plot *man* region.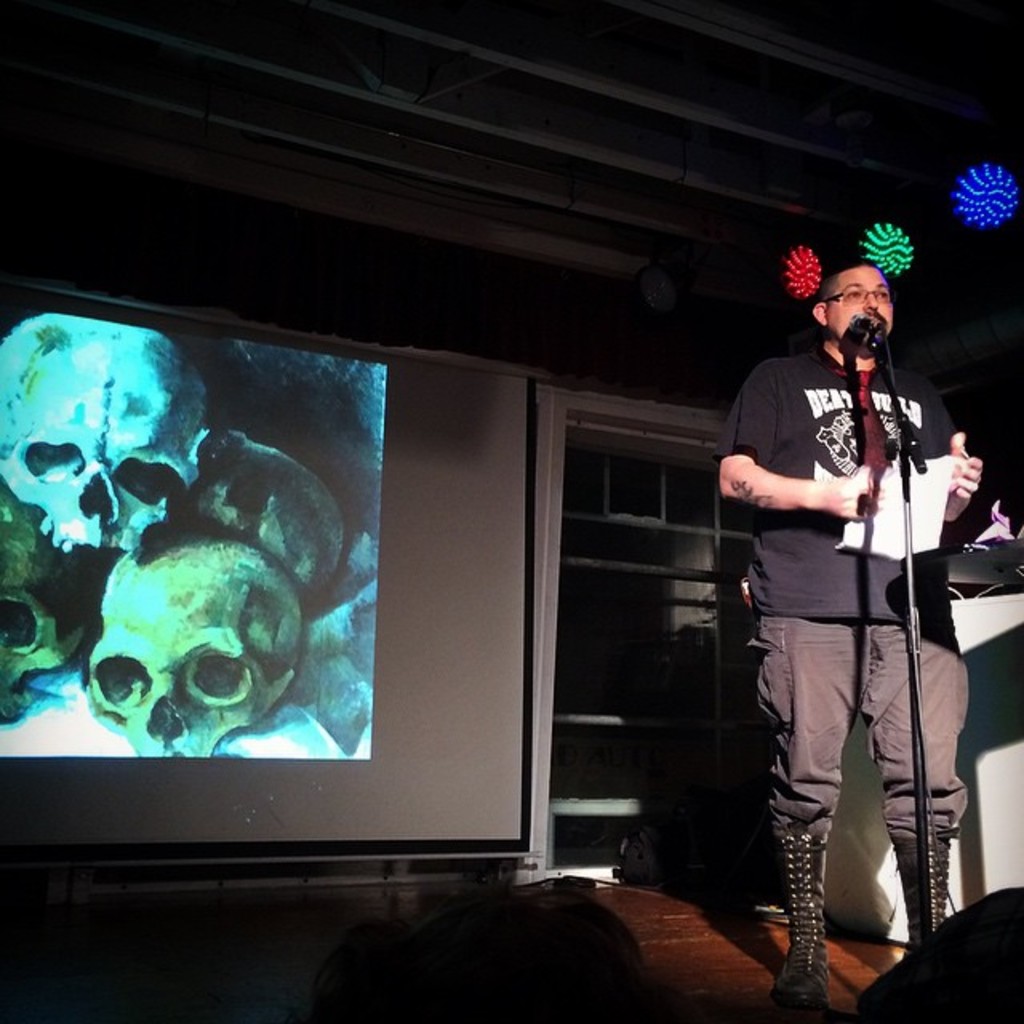
Plotted at <box>707,230,987,987</box>.
